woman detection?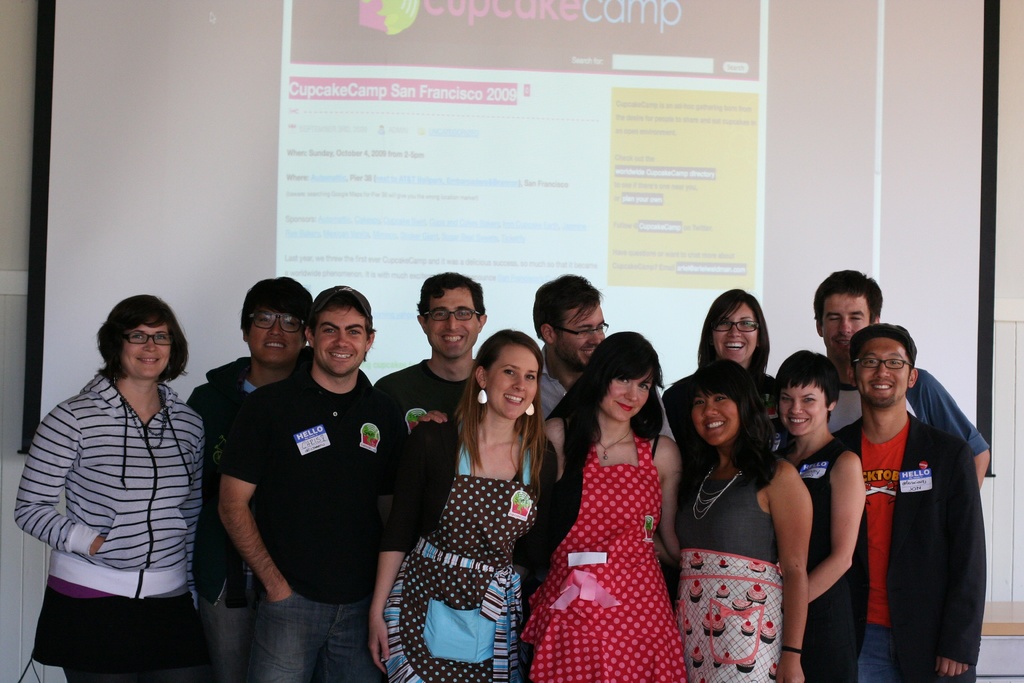
541/328/692/682
